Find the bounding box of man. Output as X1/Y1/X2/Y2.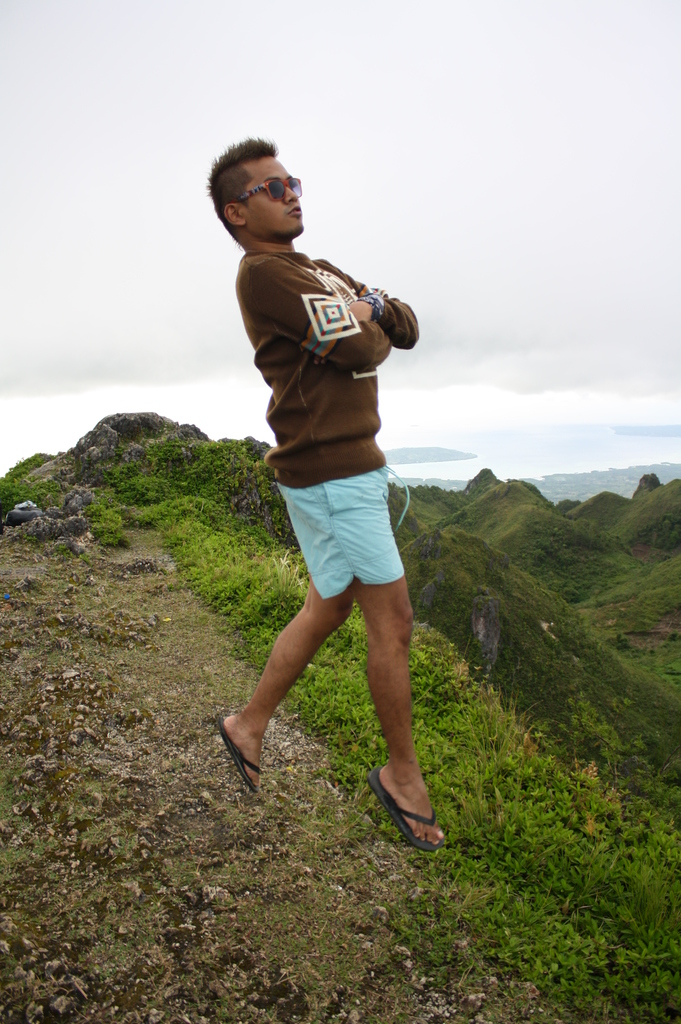
199/138/458/863.
